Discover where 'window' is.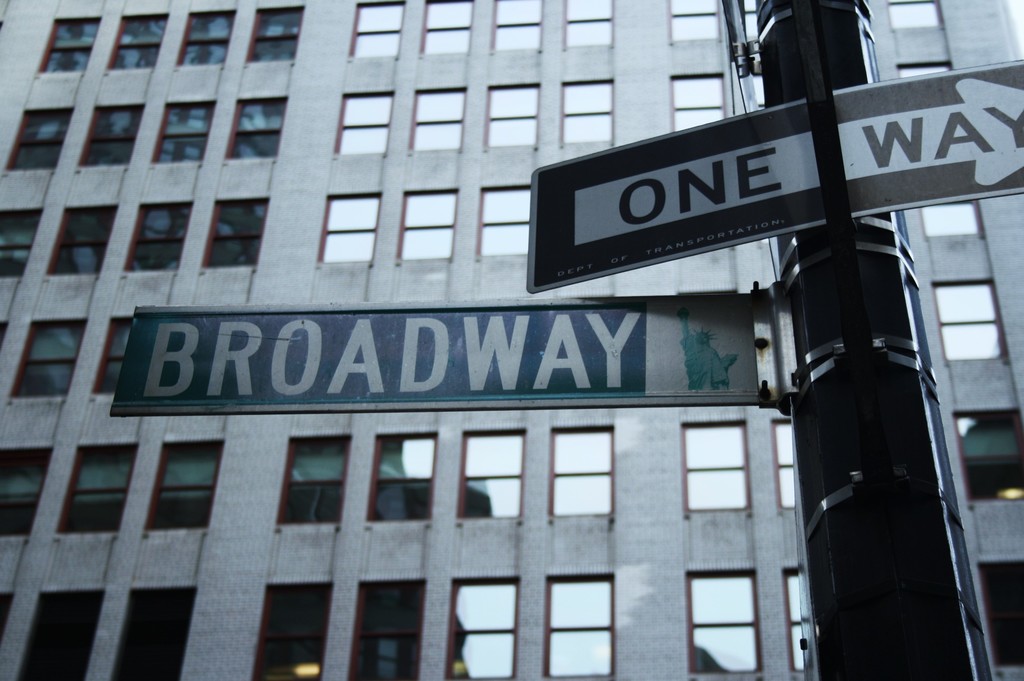
Discovered at [10, 590, 104, 680].
